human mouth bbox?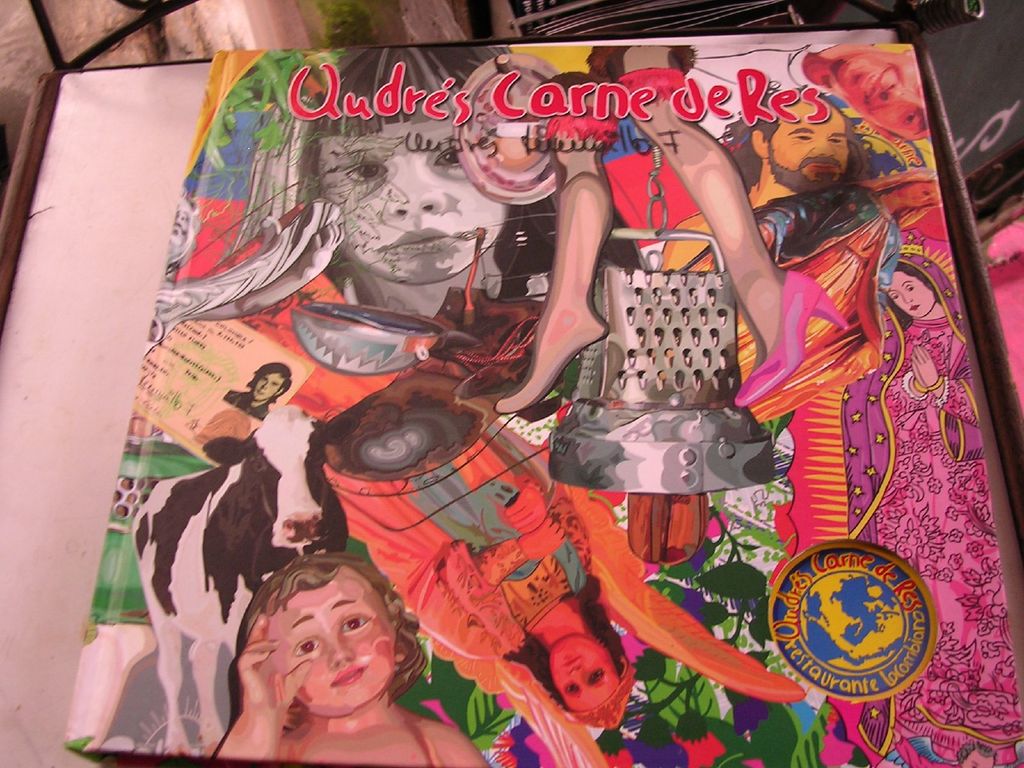
<bbox>802, 156, 839, 173</bbox>
